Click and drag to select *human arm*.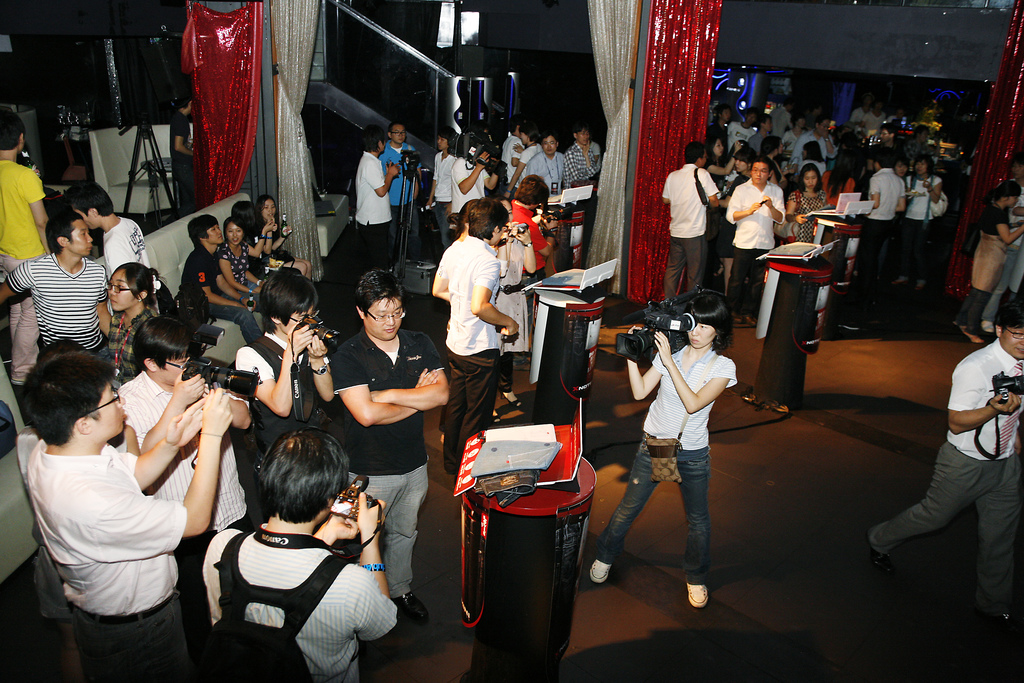
Selection: (left=460, top=147, right=492, bottom=186).
